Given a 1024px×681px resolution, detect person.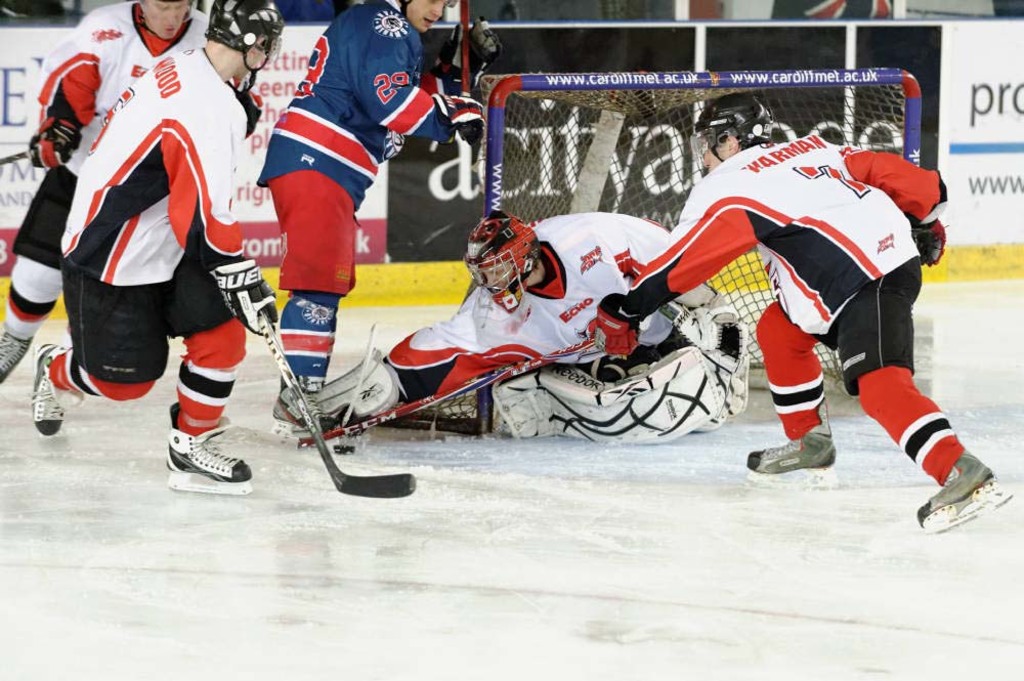
[x1=274, y1=208, x2=750, y2=446].
